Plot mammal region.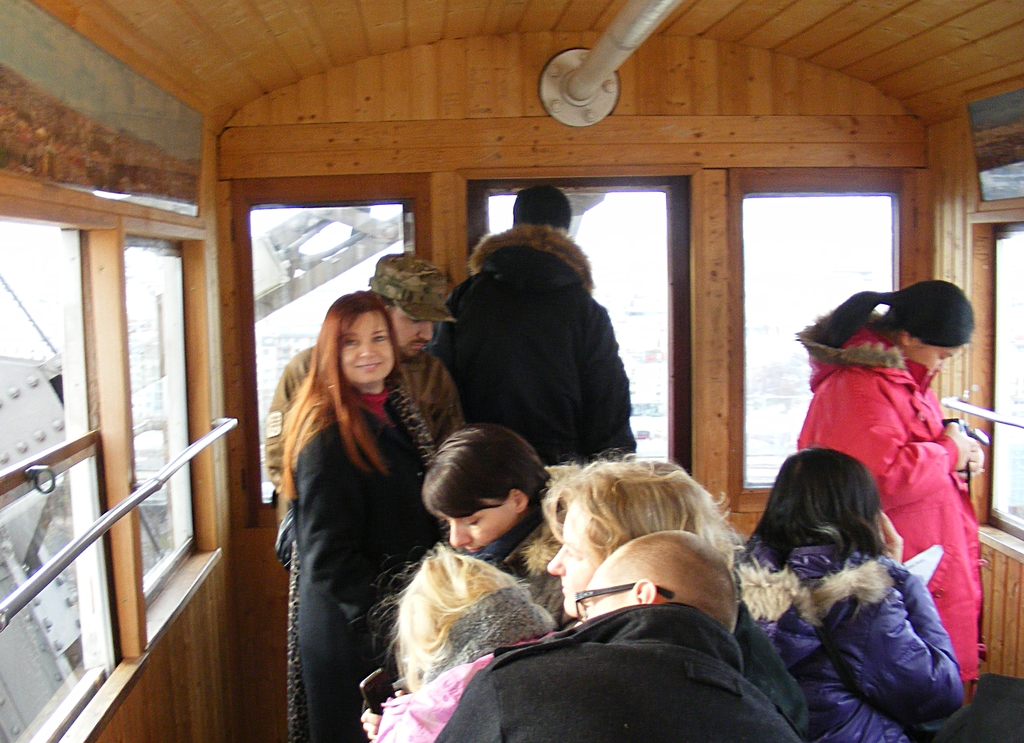
Plotted at left=431, top=181, right=637, bottom=463.
